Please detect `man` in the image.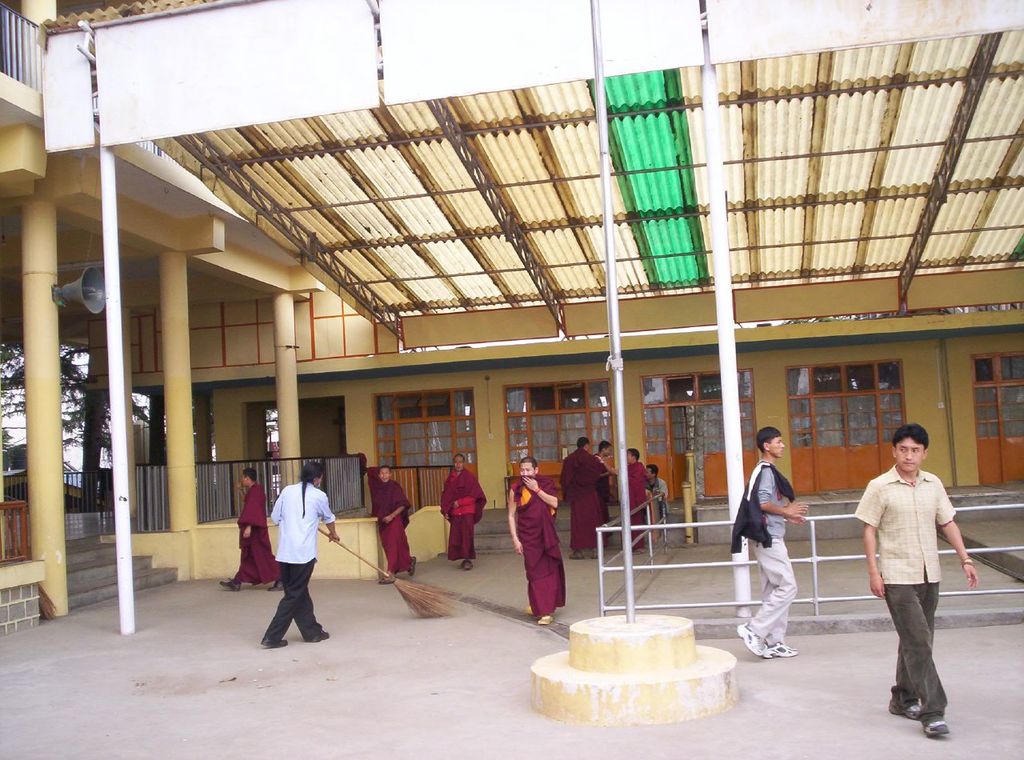
[left=562, top=432, right=606, bottom=563].
